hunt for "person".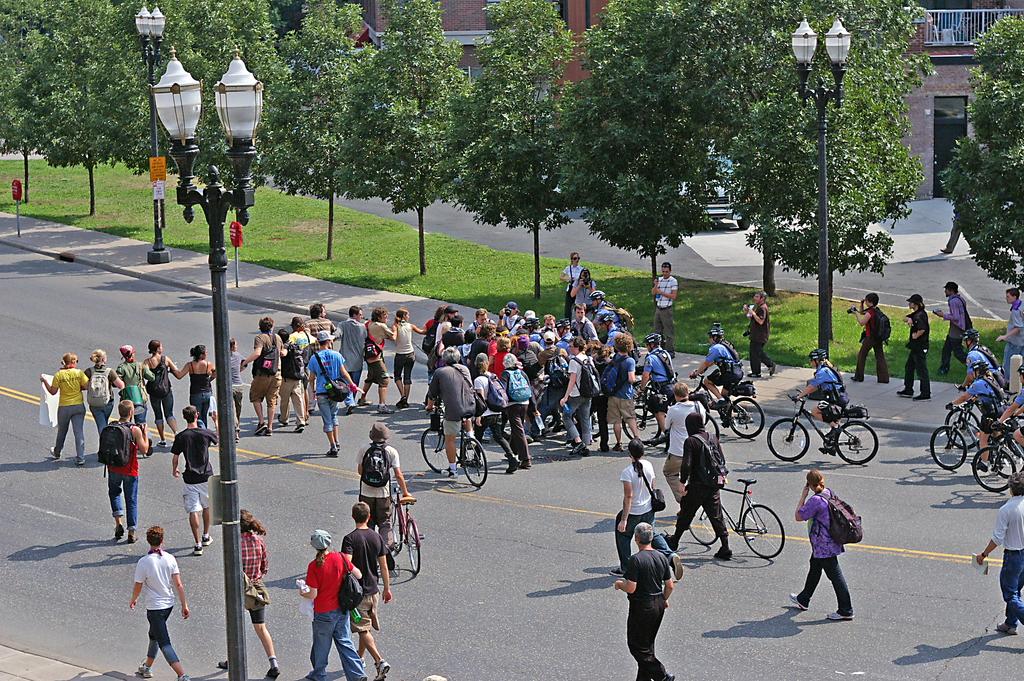
Hunted down at (left=116, top=345, right=161, bottom=447).
